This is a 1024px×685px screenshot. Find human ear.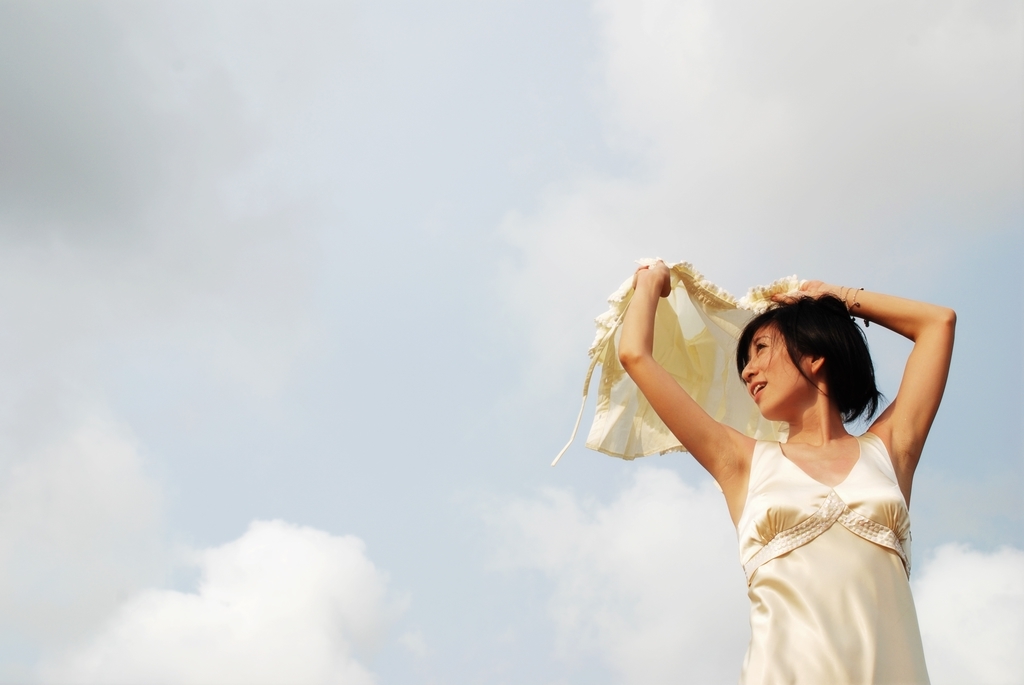
Bounding box: bbox(813, 353, 826, 373).
